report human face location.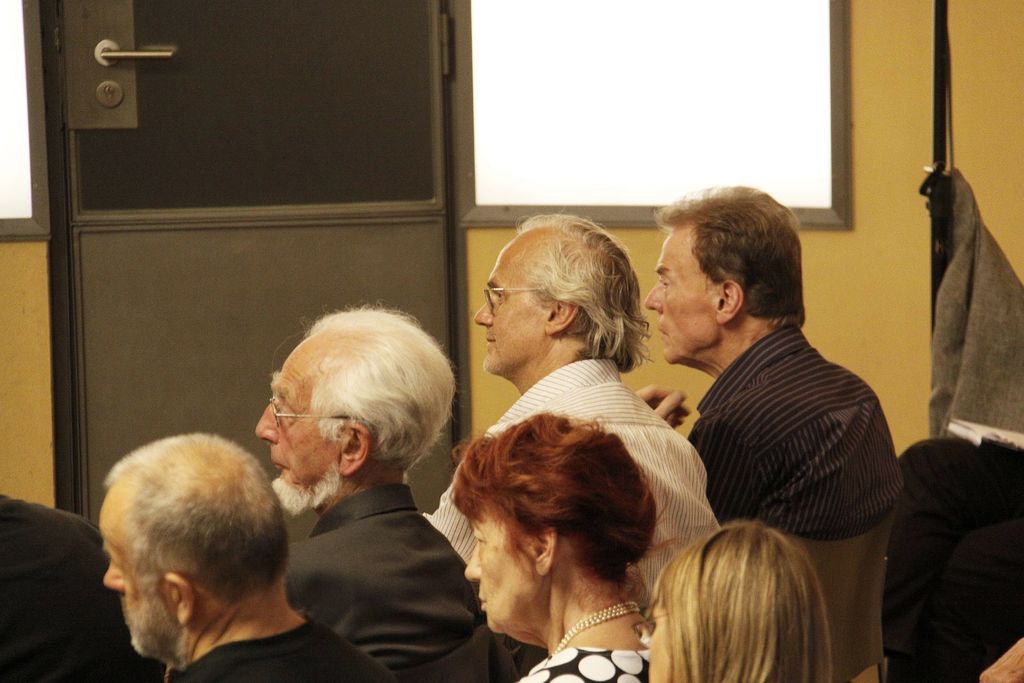
Report: rect(472, 236, 549, 375).
